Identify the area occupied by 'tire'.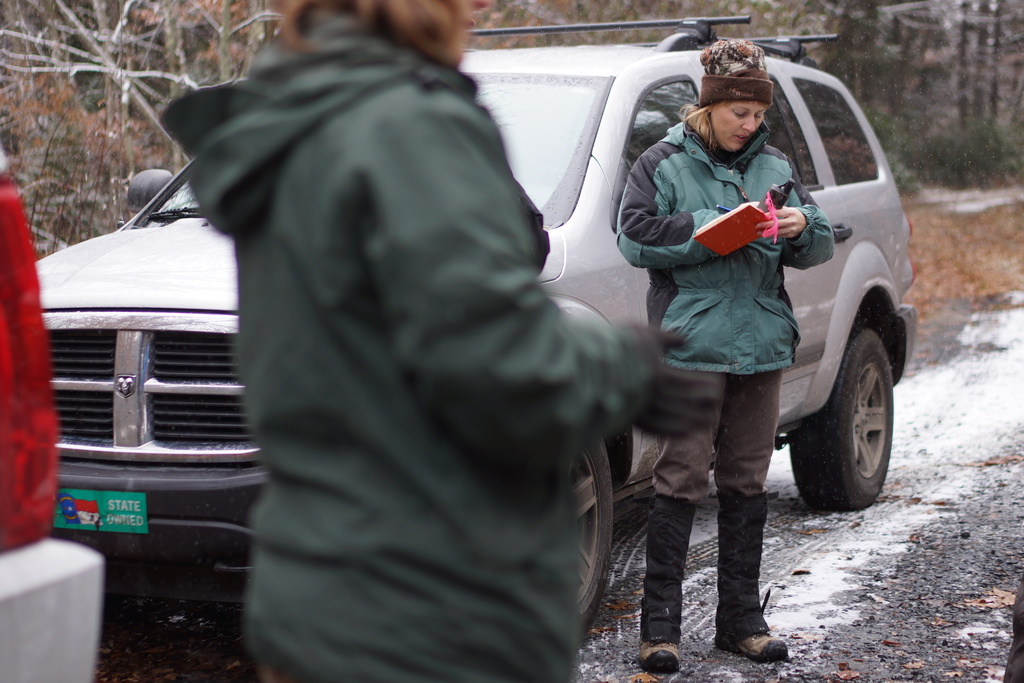
Area: [x1=797, y1=320, x2=893, y2=502].
